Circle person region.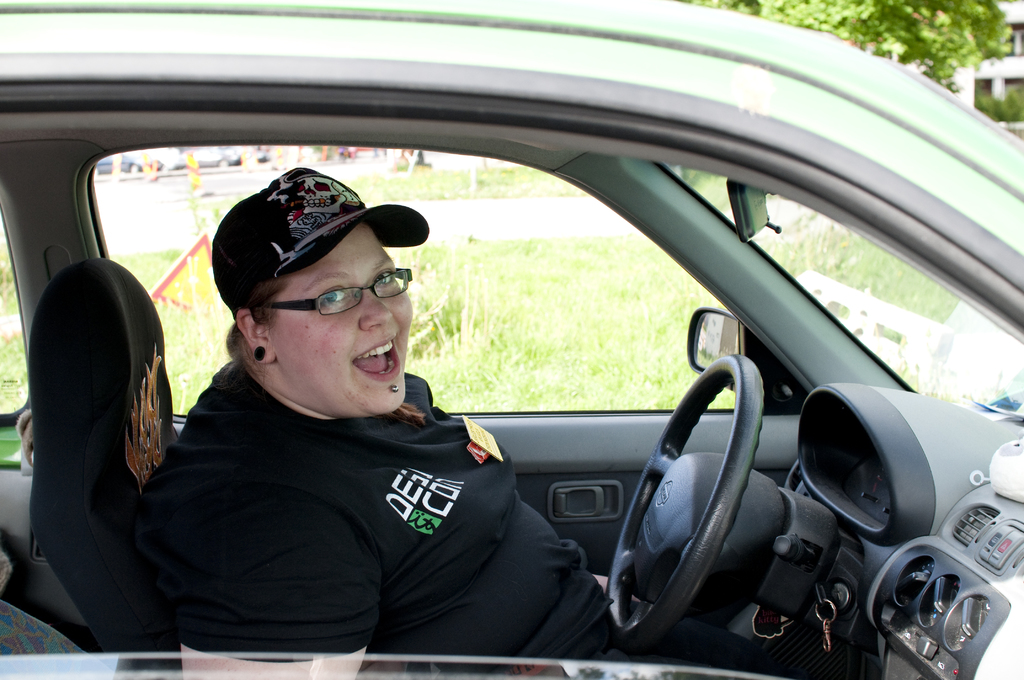
Region: bbox(135, 164, 657, 679).
